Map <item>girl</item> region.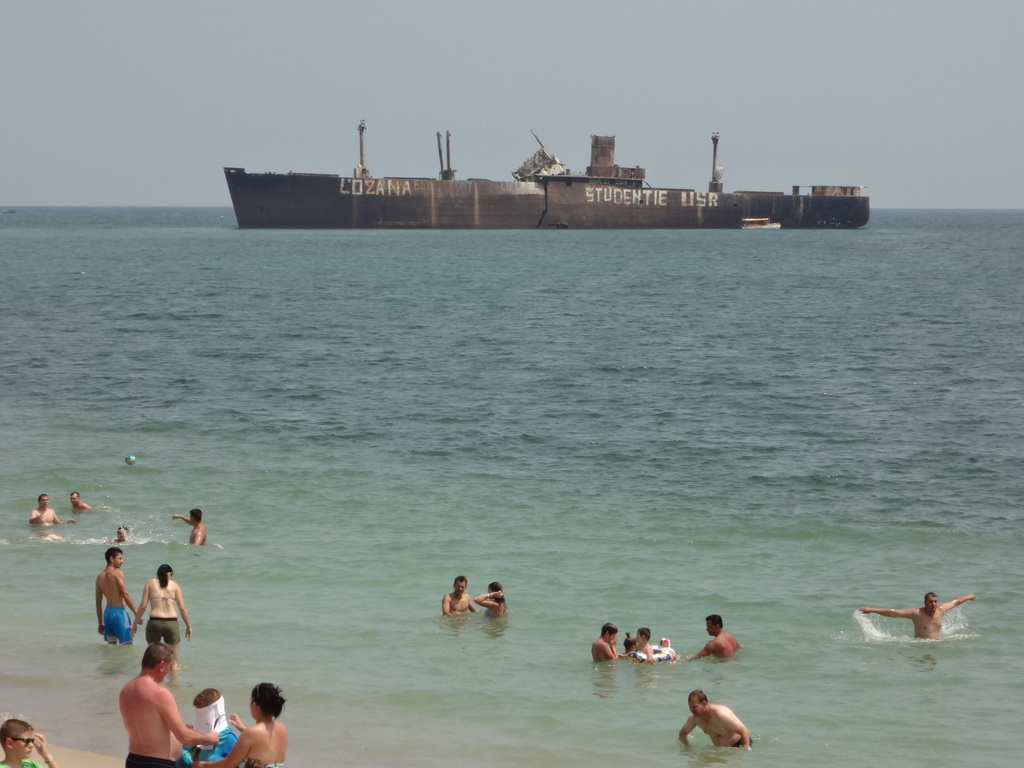
Mapped to [193,677,289,767].
